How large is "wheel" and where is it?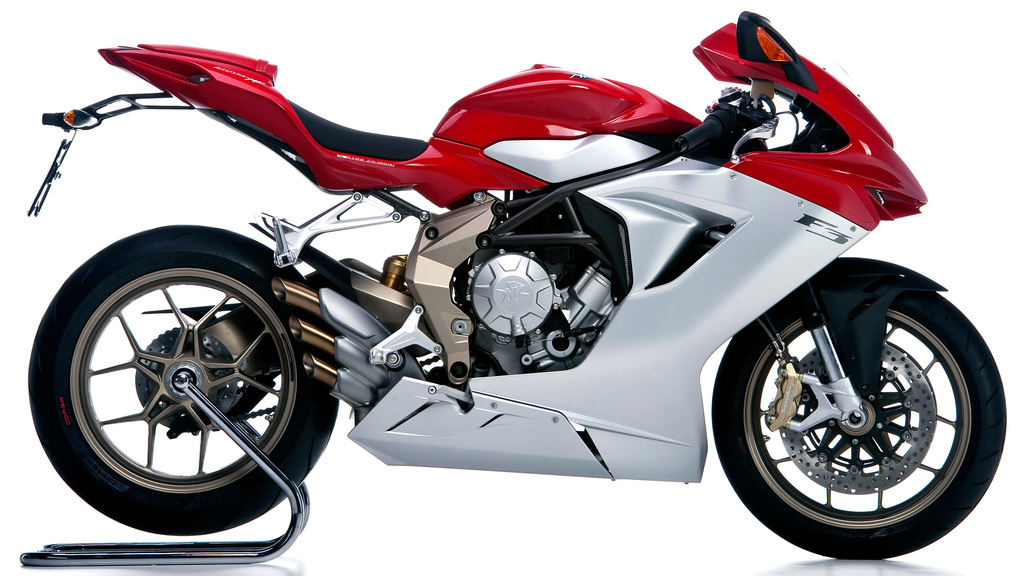
Bounding box: 710, 282, 1009, 563.
